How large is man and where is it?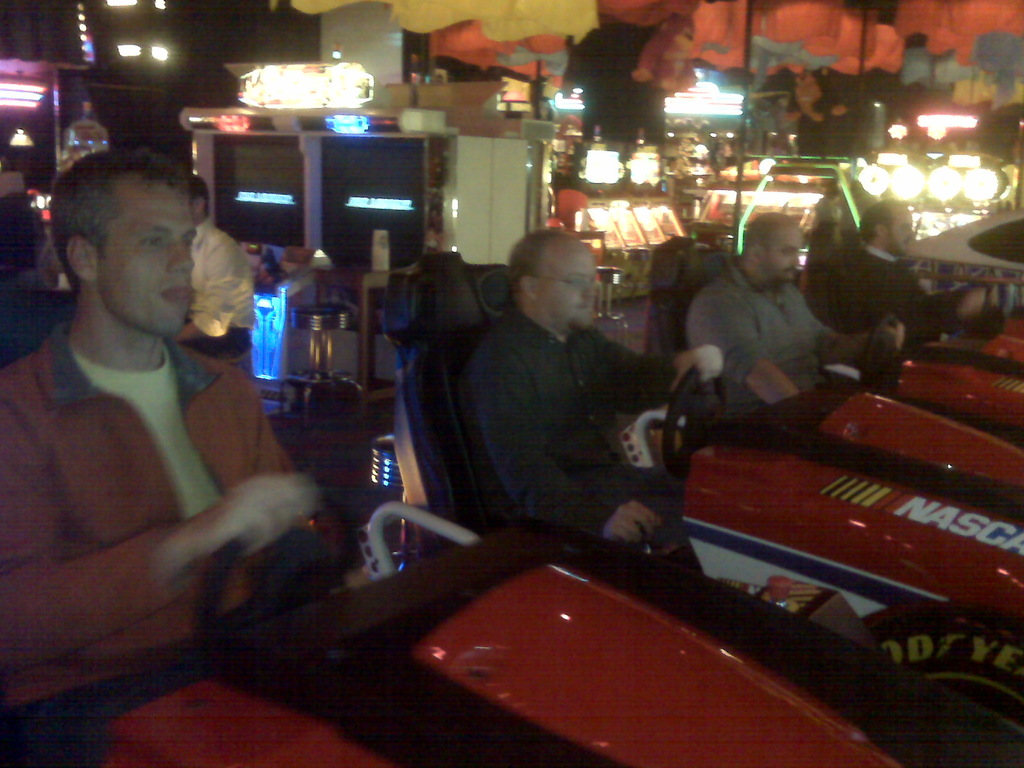
Bounding box: l=172, t=175, r=257, b=359.
